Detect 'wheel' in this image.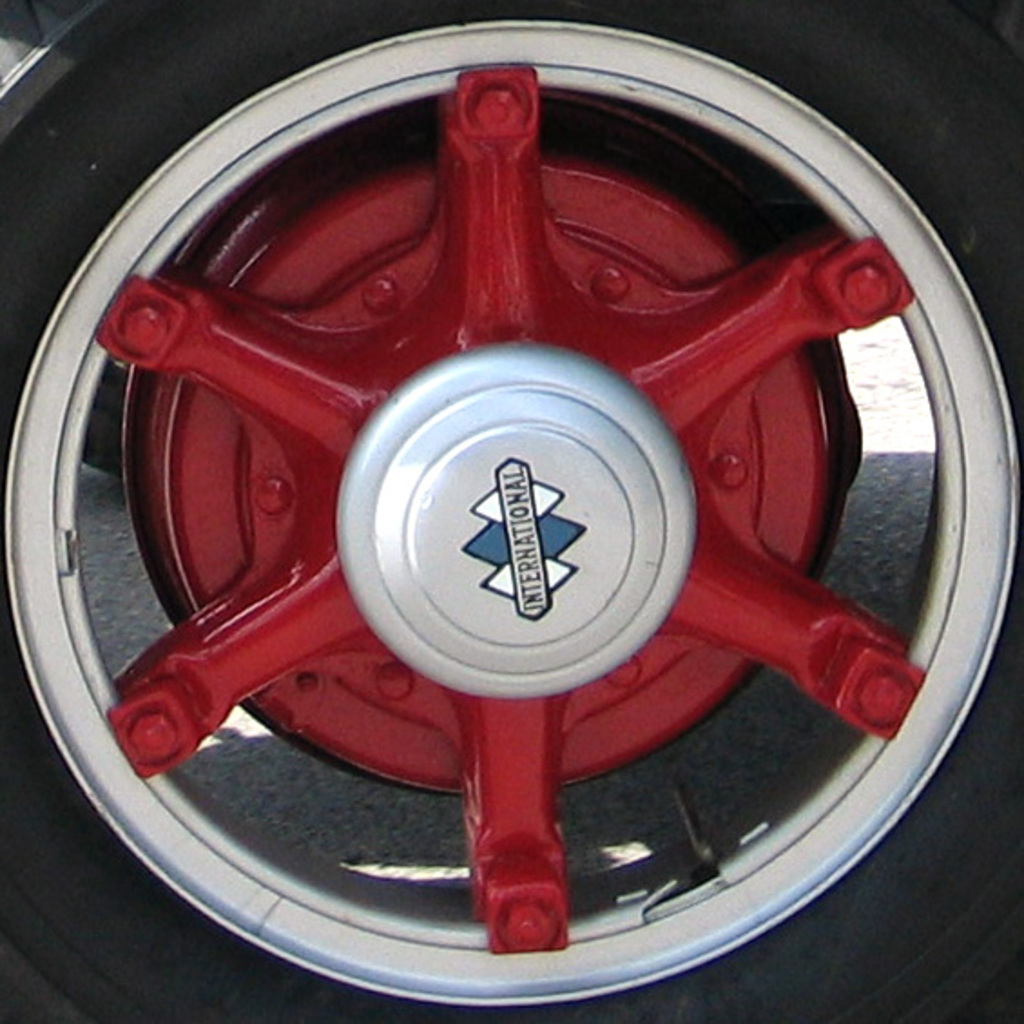
Detection: (left=0, top=0, right=1022, bottom=1022).
